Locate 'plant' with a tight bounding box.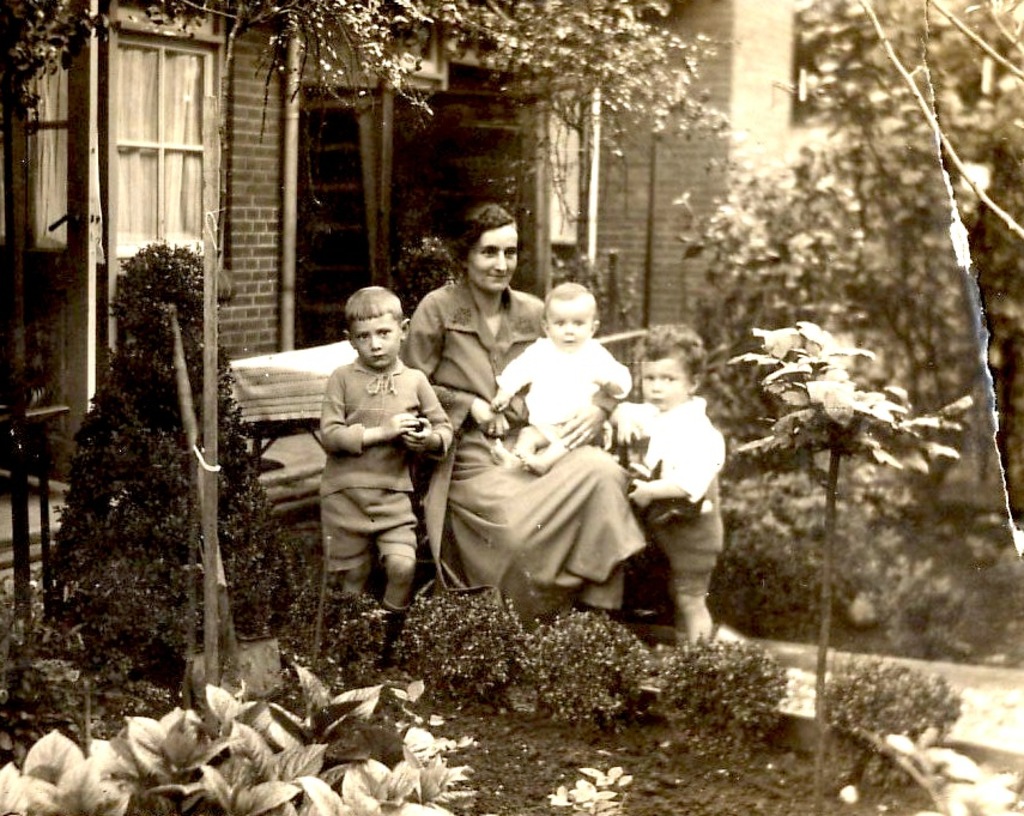
(0,579,162,743).
